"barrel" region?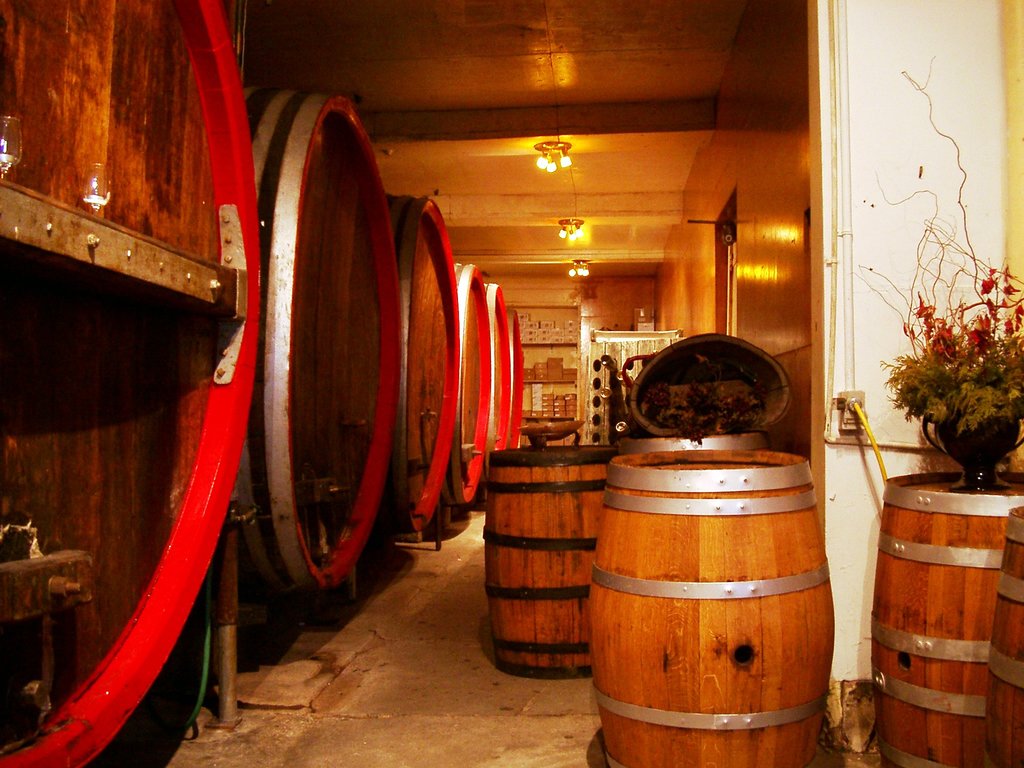
bbox=[0, 2, 260, 767]
